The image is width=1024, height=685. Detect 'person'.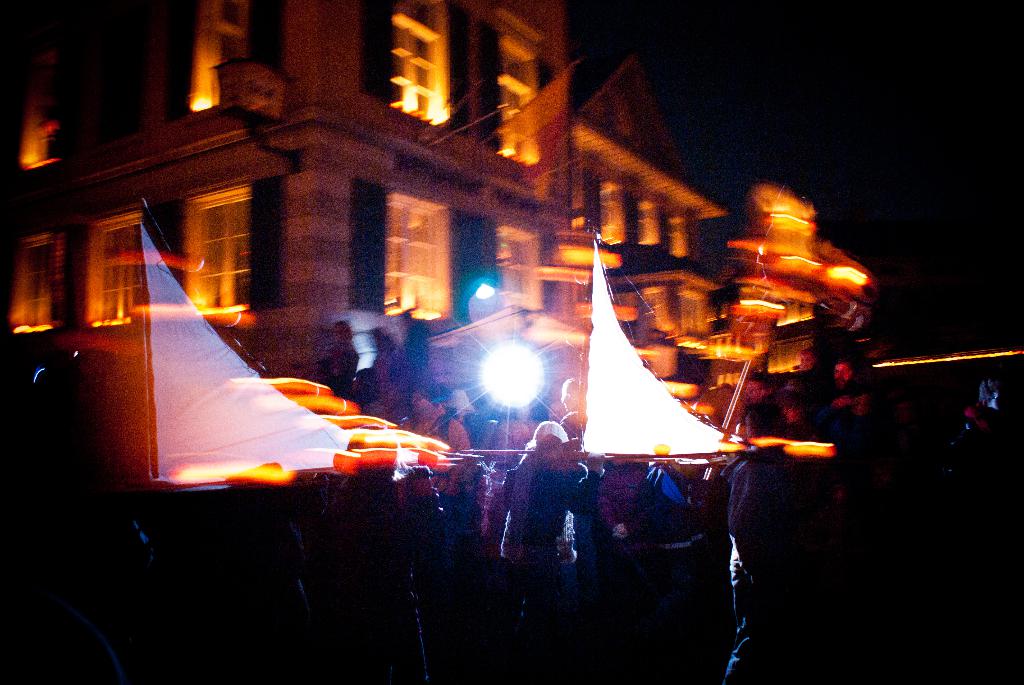
Detection: Rect(796, 348, 828, 384).
